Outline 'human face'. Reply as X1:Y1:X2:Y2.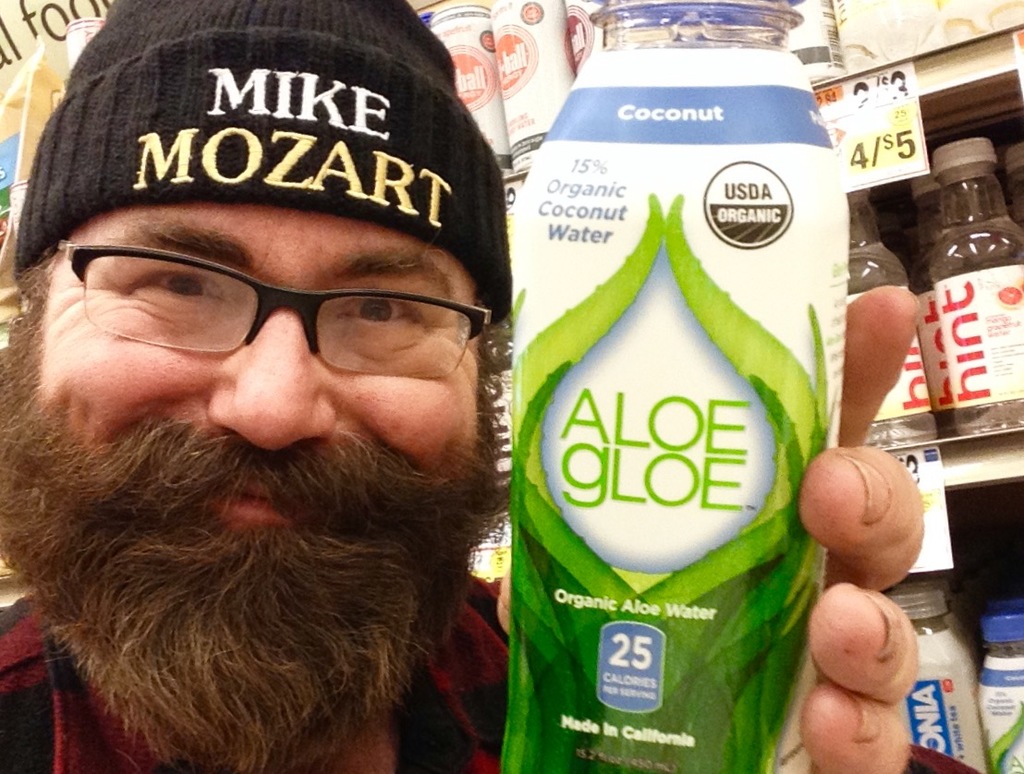
32:204:482:526.
